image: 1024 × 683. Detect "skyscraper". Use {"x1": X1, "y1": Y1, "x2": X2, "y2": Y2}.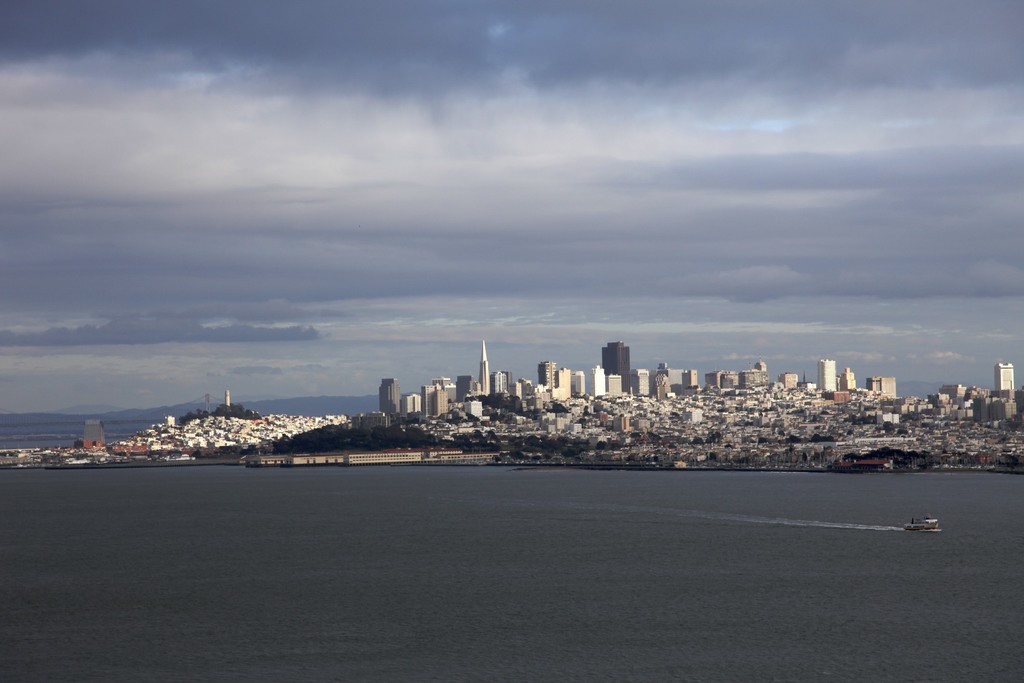
{"x1": 998, "y1": 363, "x2": 1019, "y2": 394}.
